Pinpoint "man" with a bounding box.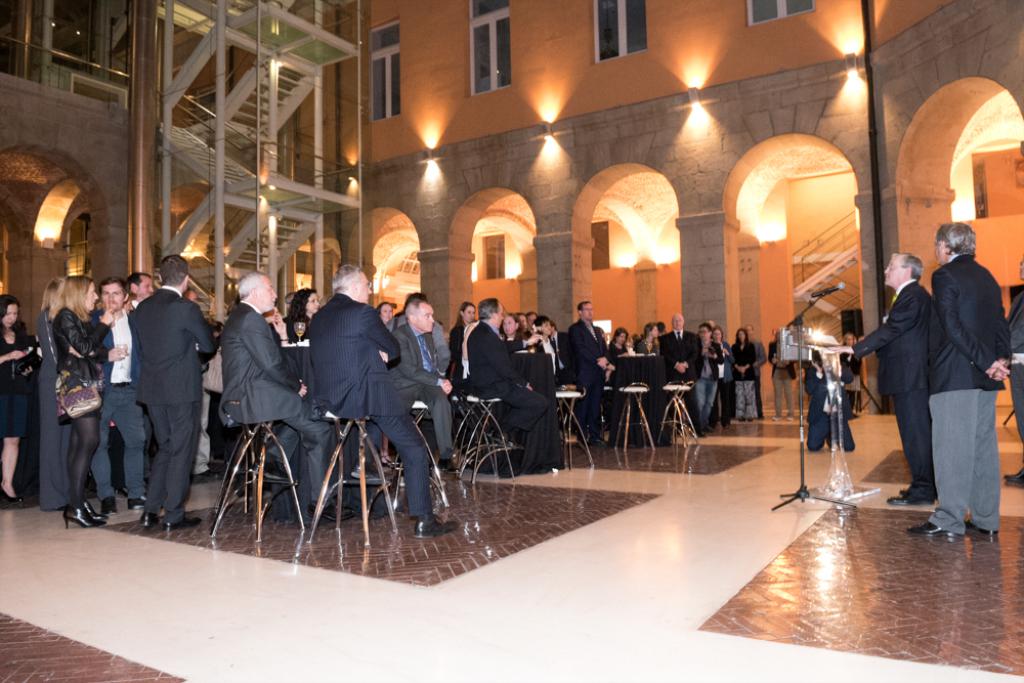
(x1=694, y1=322, x2=725, y2=441).
